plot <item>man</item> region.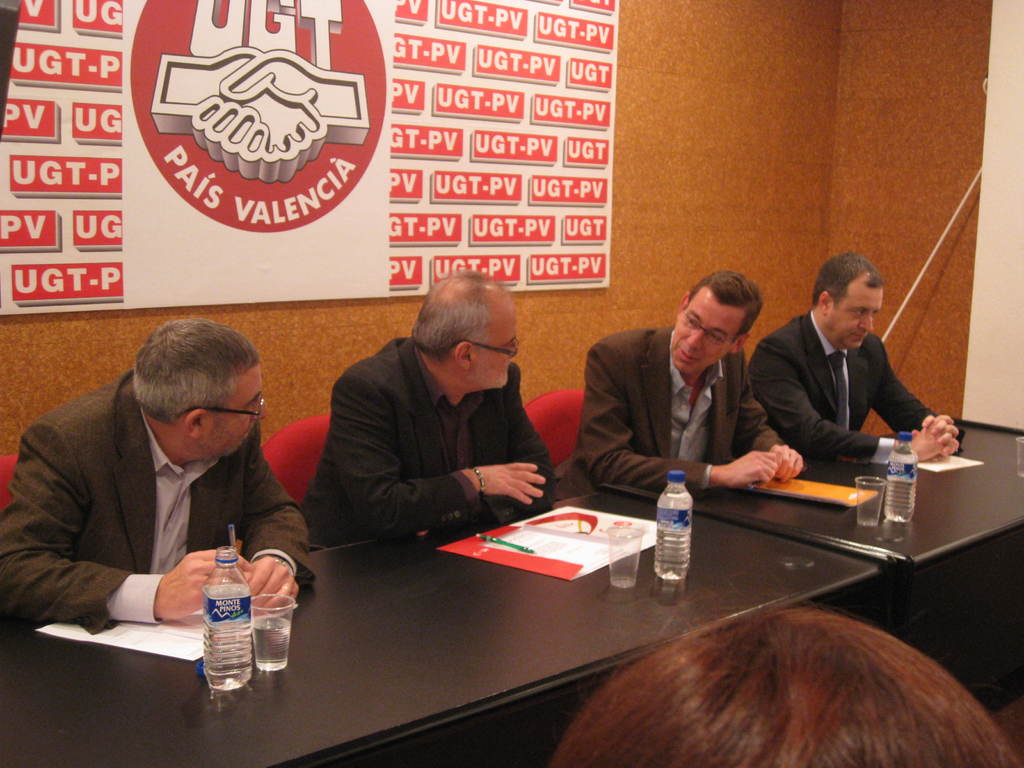
Plotted at (746,248,982,468).
